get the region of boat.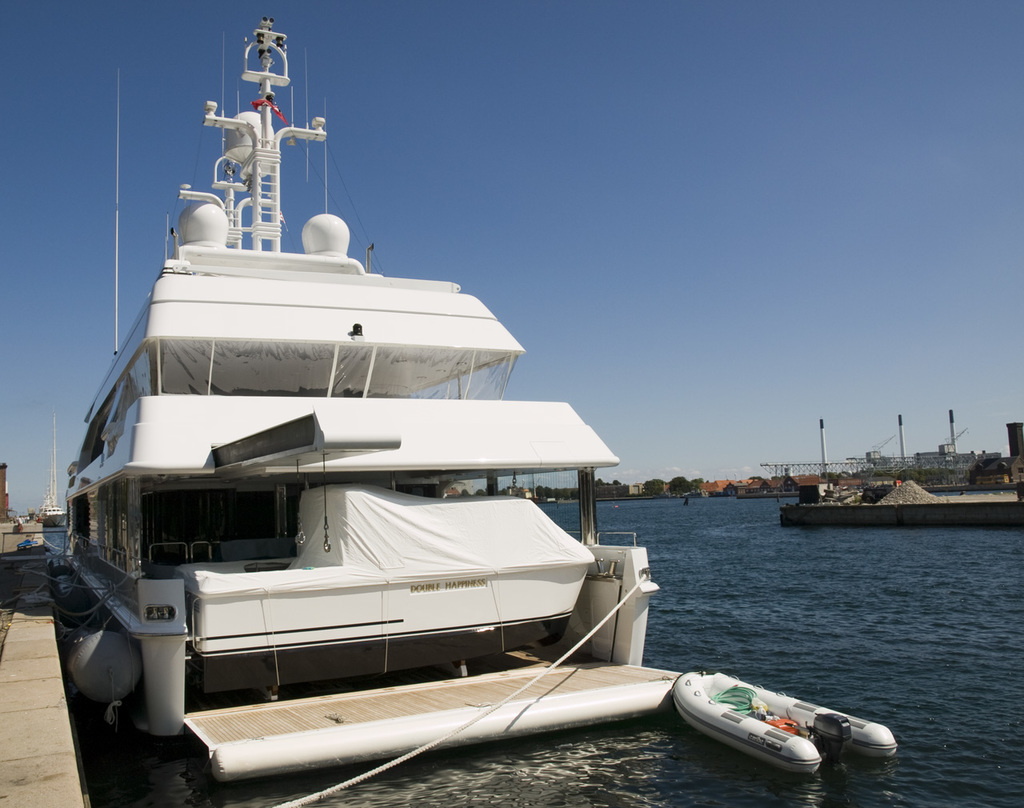
(left=0, top=50, right=814, bottom=803).
